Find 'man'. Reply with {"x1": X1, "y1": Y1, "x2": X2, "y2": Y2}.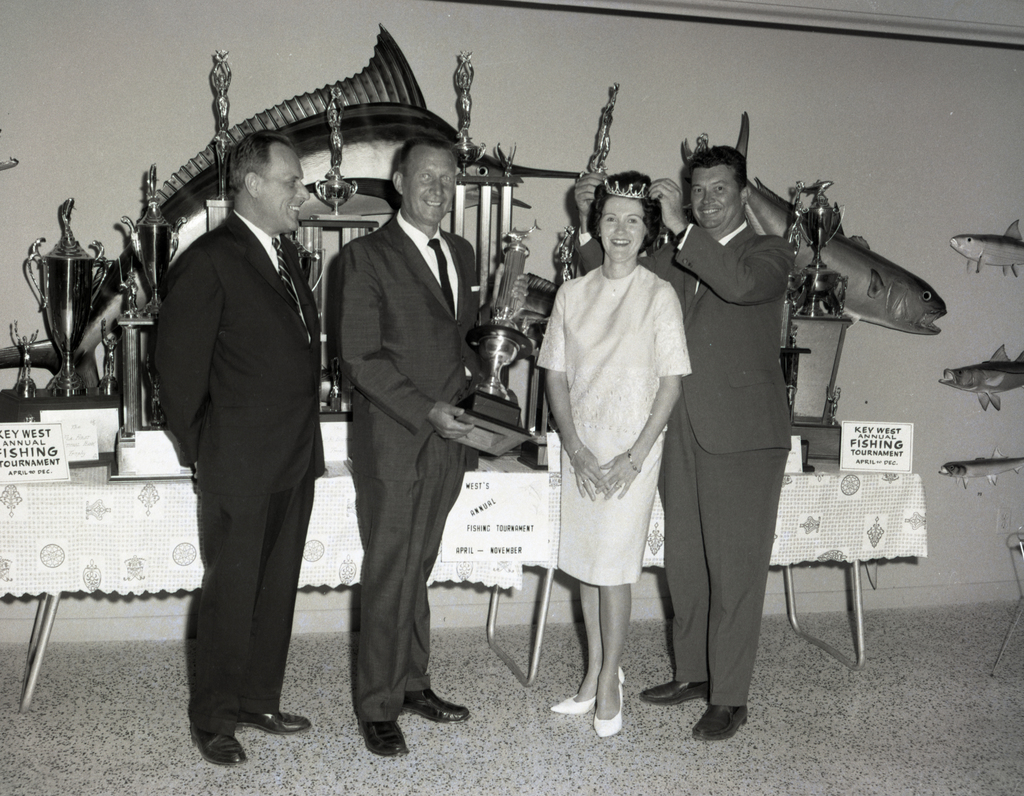
{"x1": 136, "y1": 87, "x2": 346, "y2": 776}.
